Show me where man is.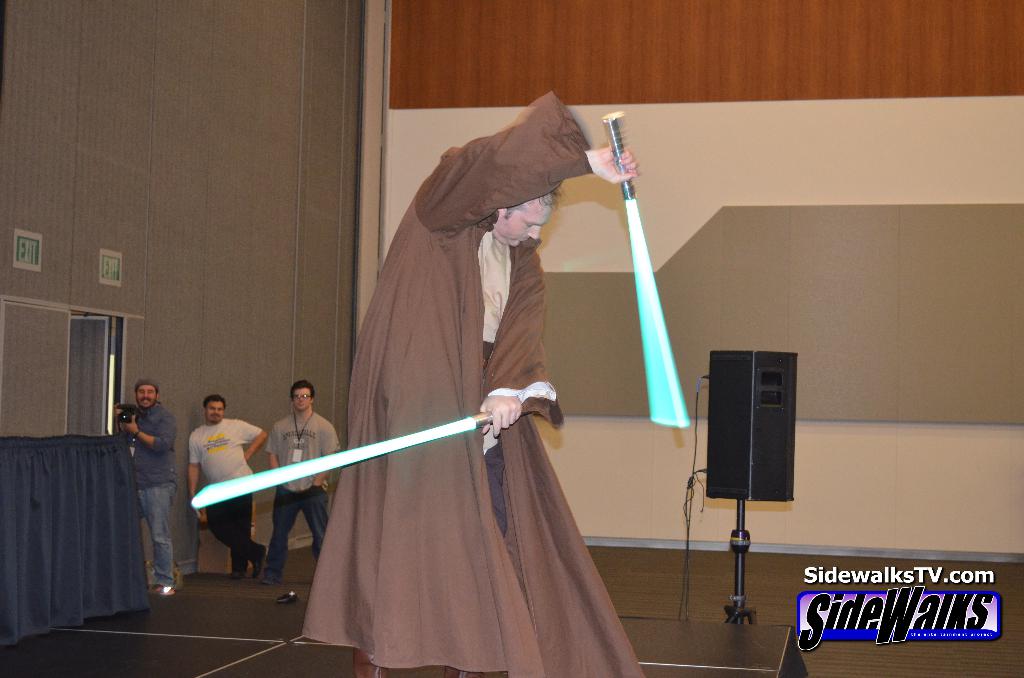
man is at bbox=(255, 381, 337, 588).
